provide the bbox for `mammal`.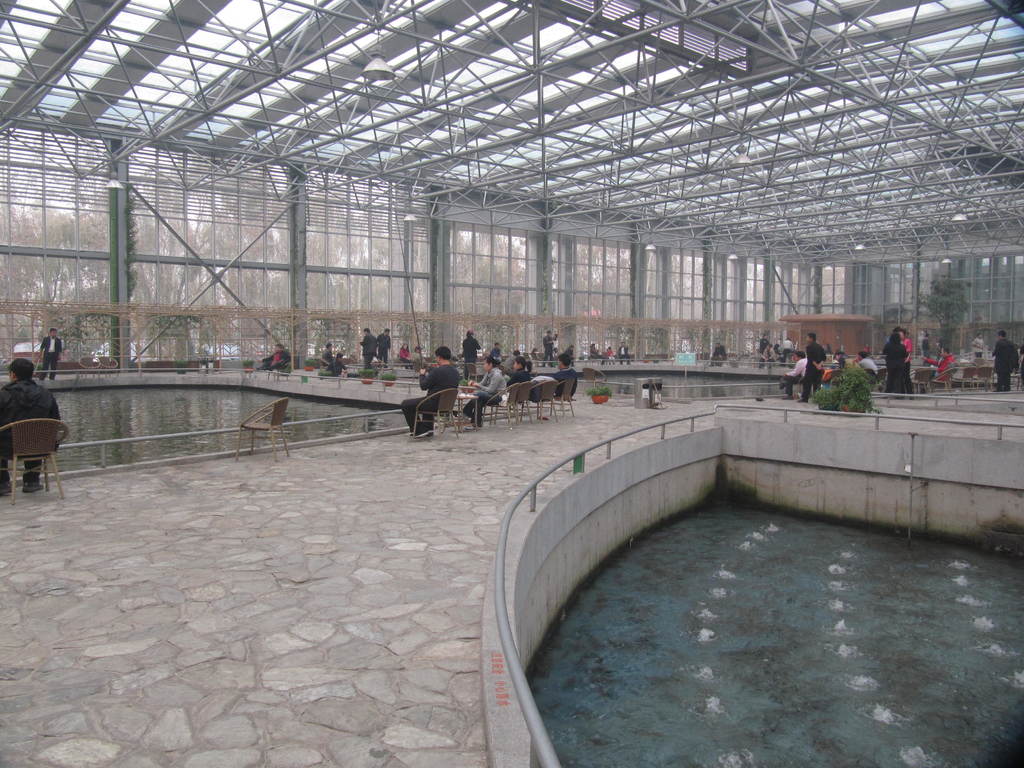
[567, 344, 580, 360].
